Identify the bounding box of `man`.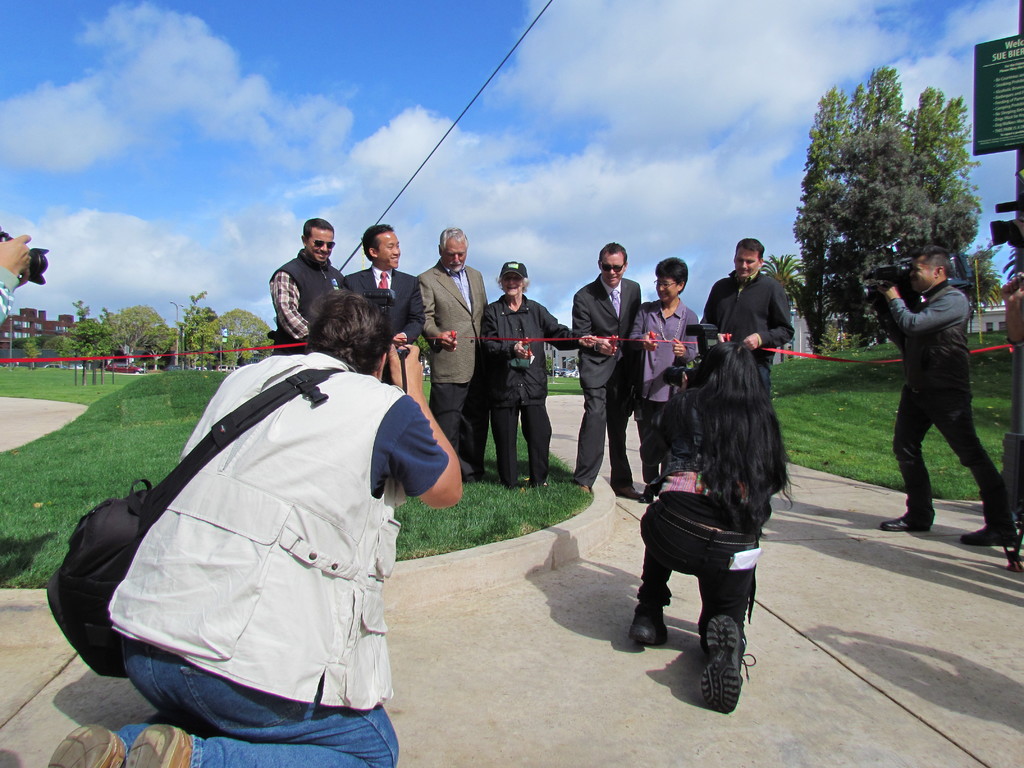
select_region(412, 247, 478, 466).
